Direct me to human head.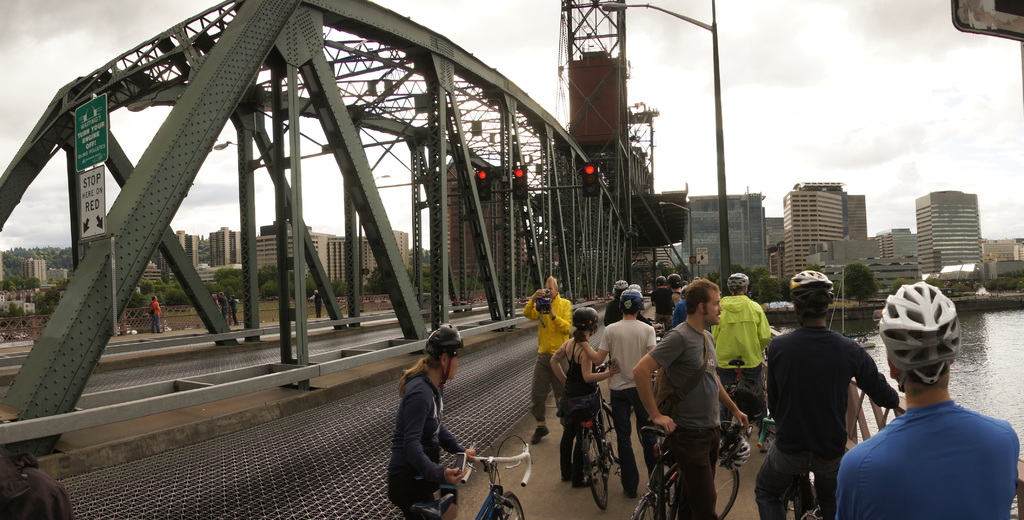
Direction: [425, 321, 462, 377].
